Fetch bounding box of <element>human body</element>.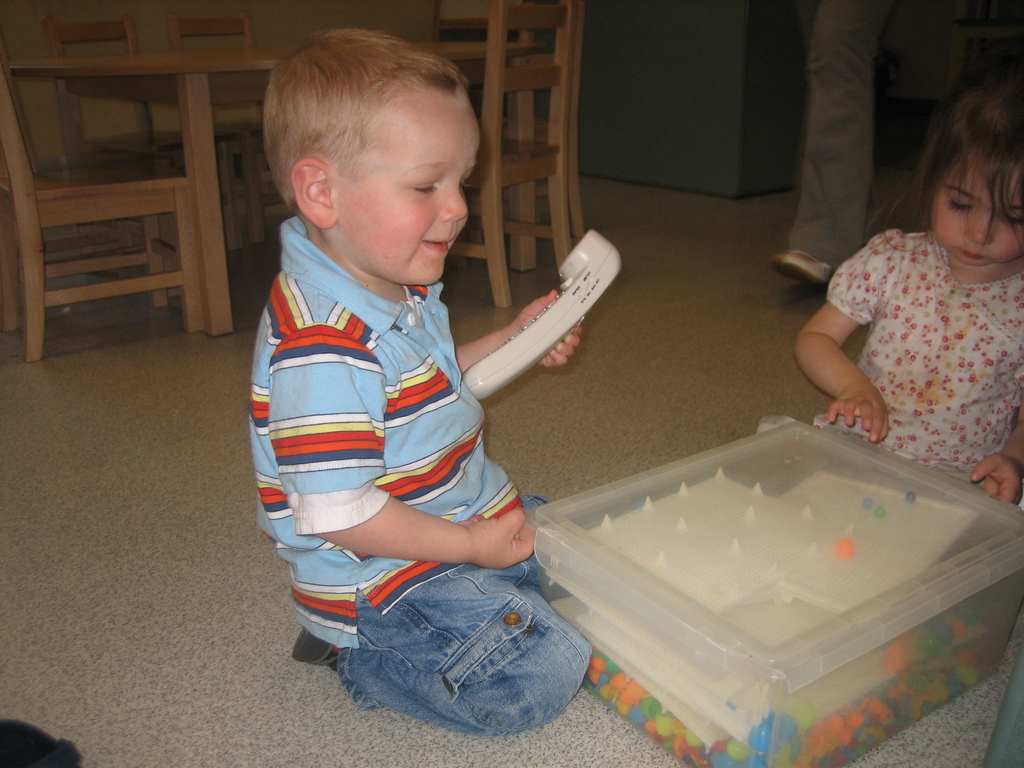
Bbox: [768,0,886,289].
